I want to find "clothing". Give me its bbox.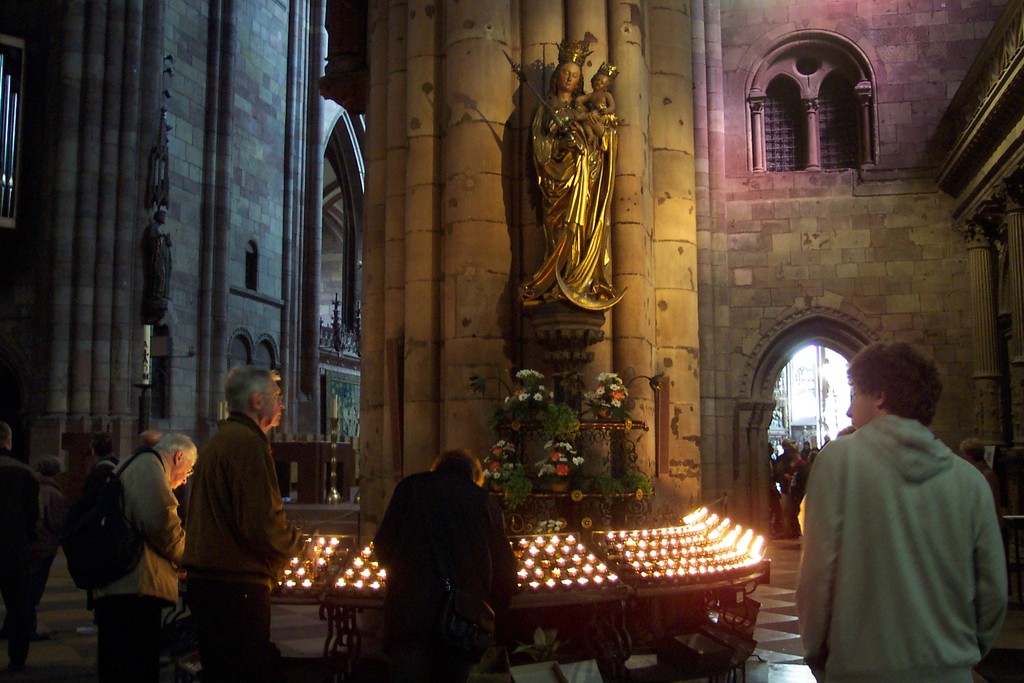
bbox=[374, 467, 517, 682].
